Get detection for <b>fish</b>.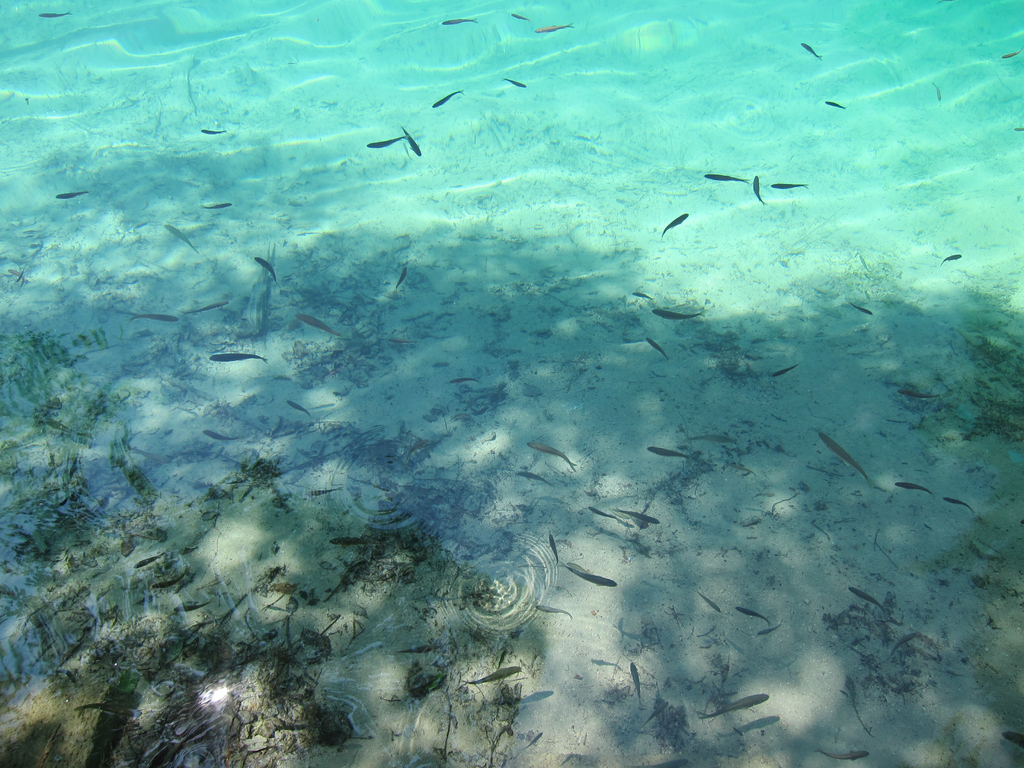
Detection: <box>894,479,936,497</box>.
